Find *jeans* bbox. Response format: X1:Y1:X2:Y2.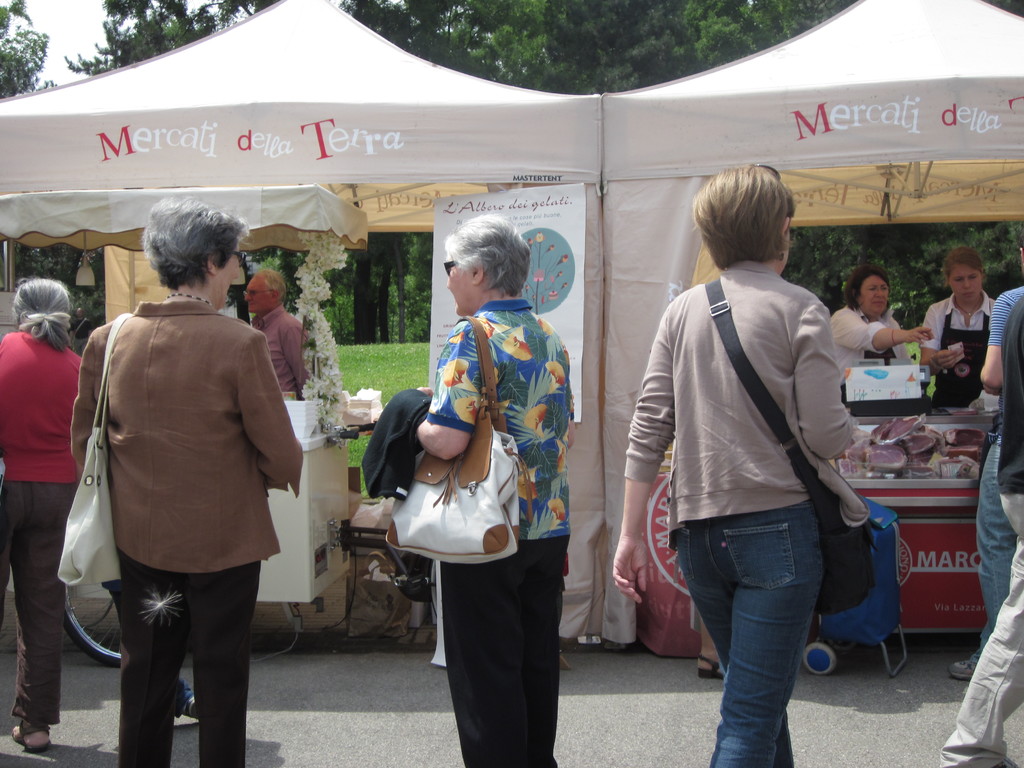
975:444:1021:650.
